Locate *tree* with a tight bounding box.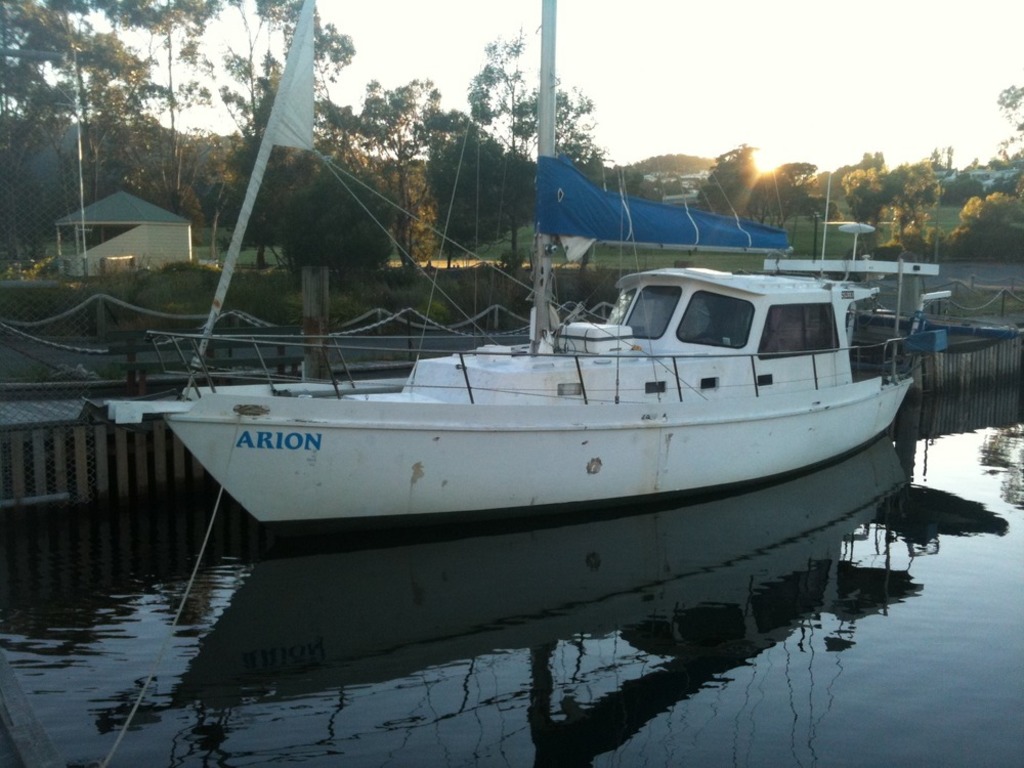
19,39,213,191.
